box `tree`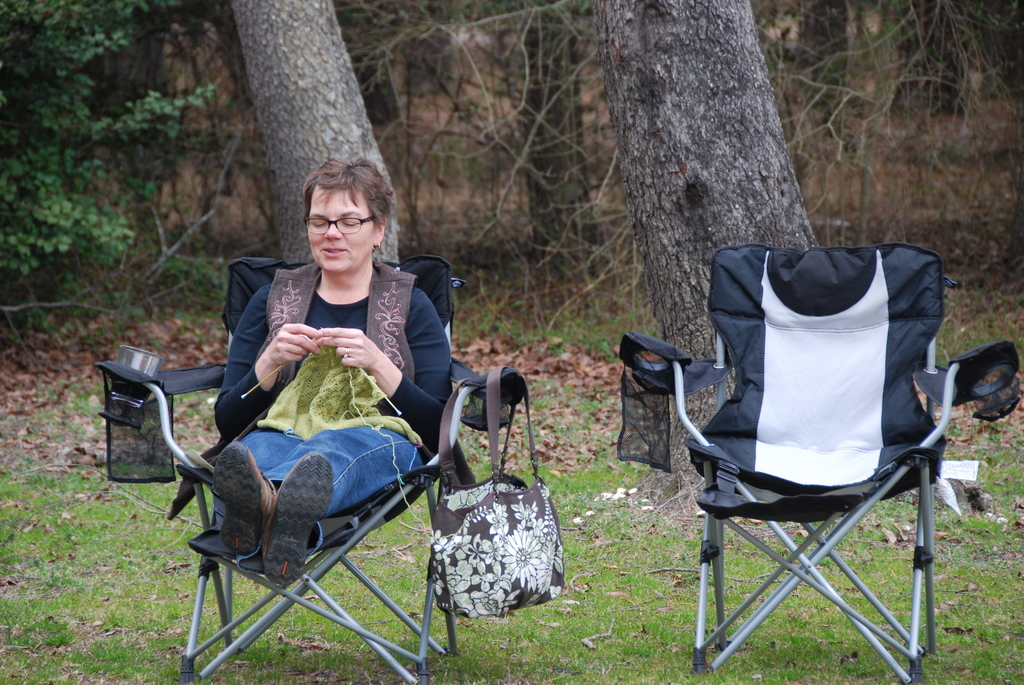
224, 0, 408, 270
